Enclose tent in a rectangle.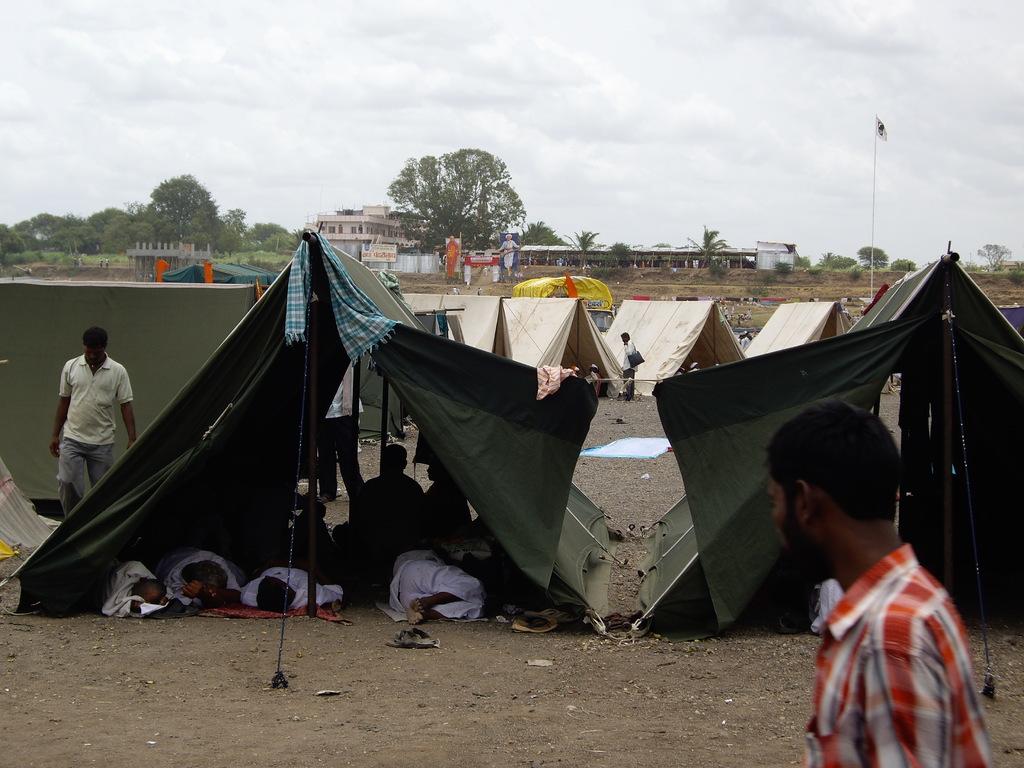
[left=360, top=362, right=400, bottom=433].
